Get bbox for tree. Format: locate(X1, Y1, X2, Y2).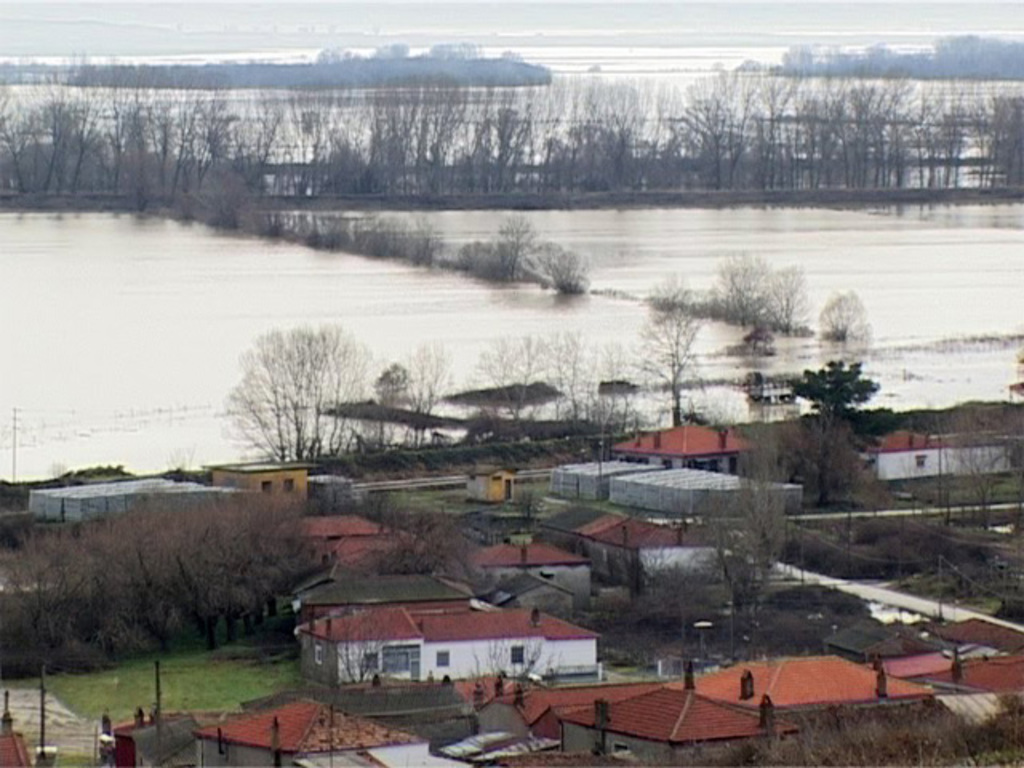
locate(944, 406, 1022, 534).
